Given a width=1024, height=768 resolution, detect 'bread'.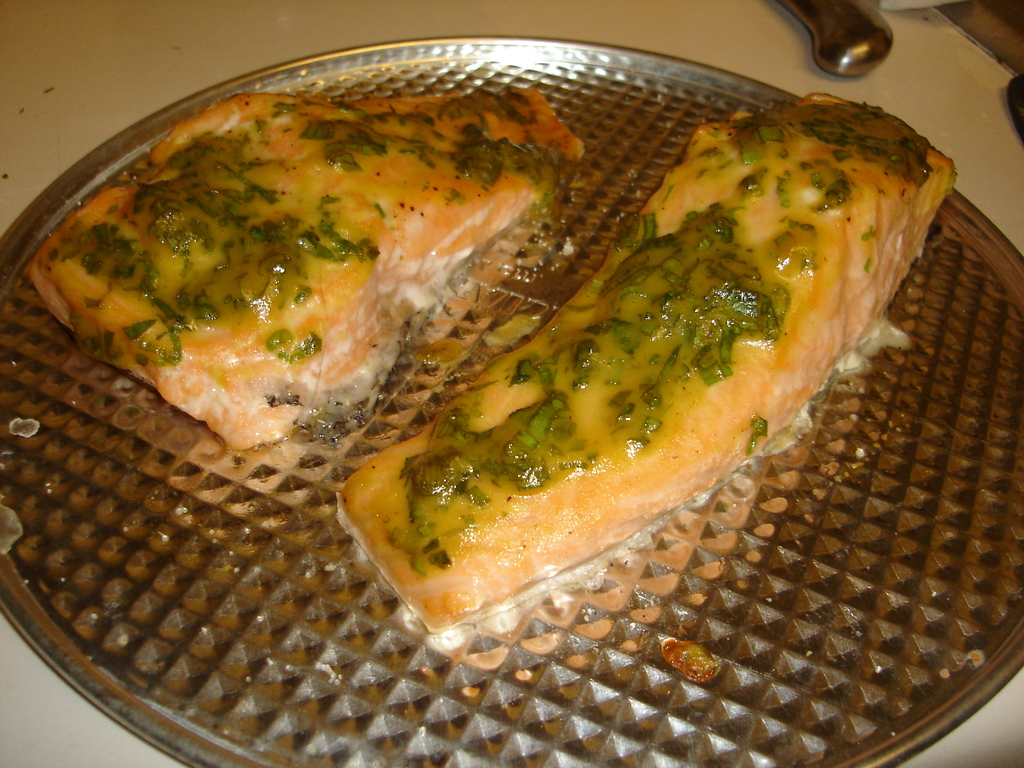
crop(23, 84, 589, 447).
